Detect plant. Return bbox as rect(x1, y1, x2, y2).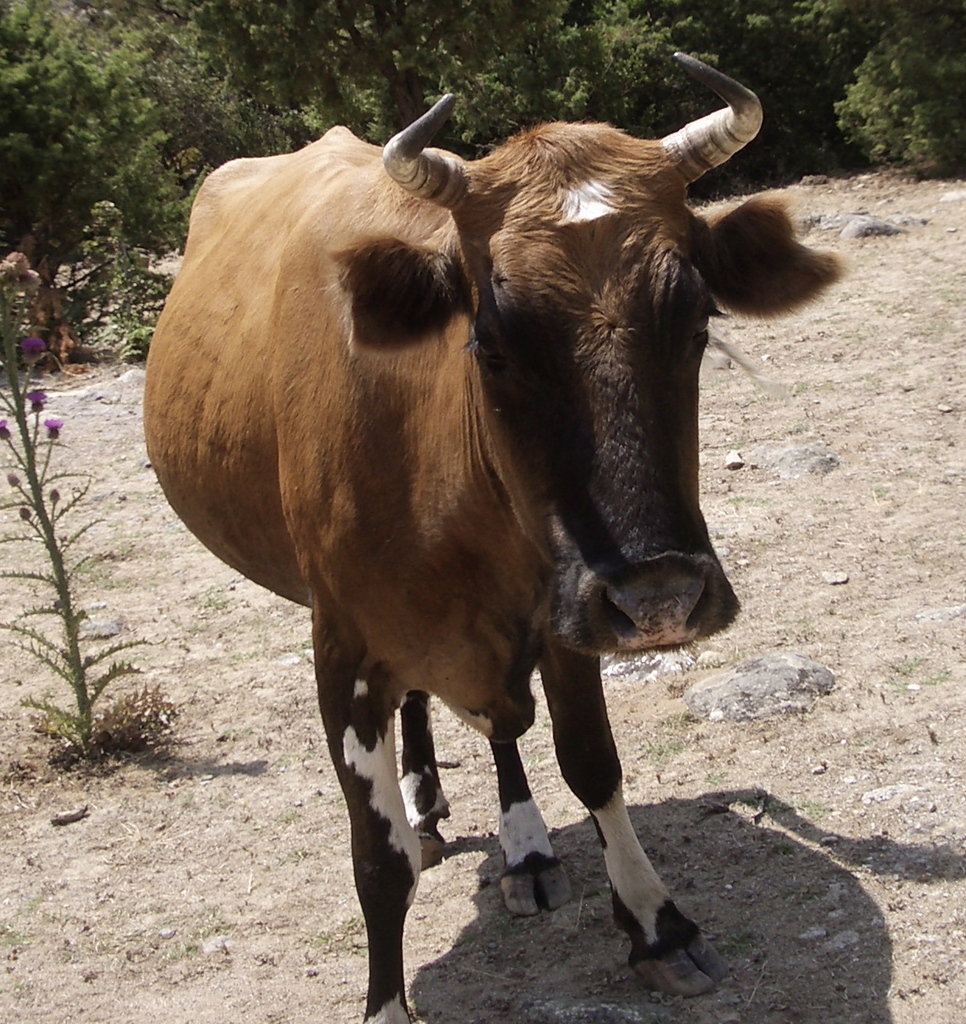
rect(0, 187, 170, 386).
